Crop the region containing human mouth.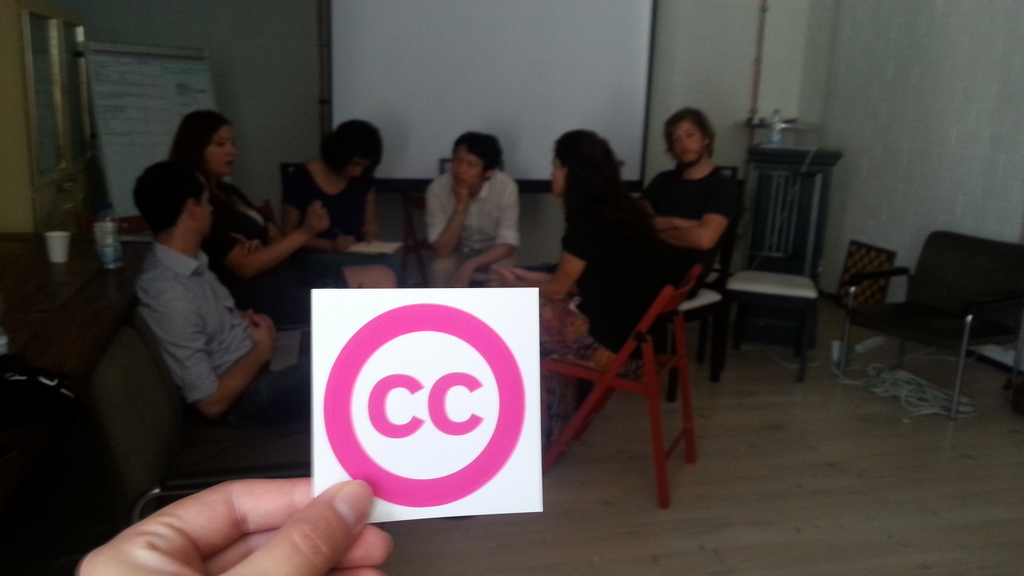
Crop region: 683 146 699 153.
